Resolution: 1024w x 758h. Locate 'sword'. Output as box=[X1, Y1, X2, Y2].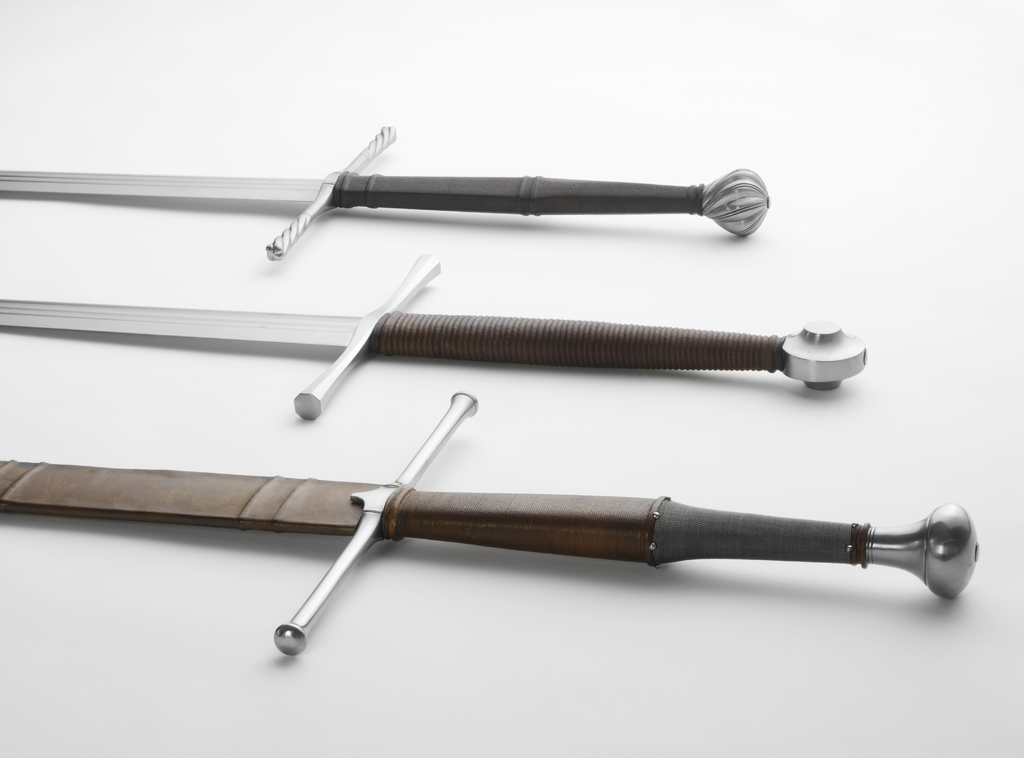
box=[0, 256, 867, 421].
